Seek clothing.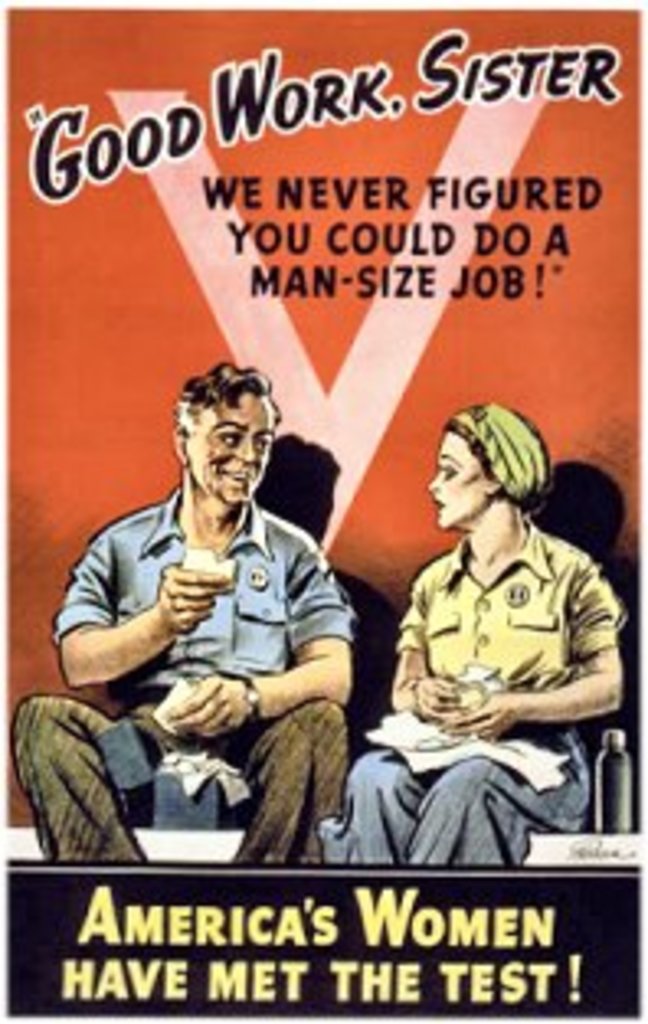
(56,448,367,867).
